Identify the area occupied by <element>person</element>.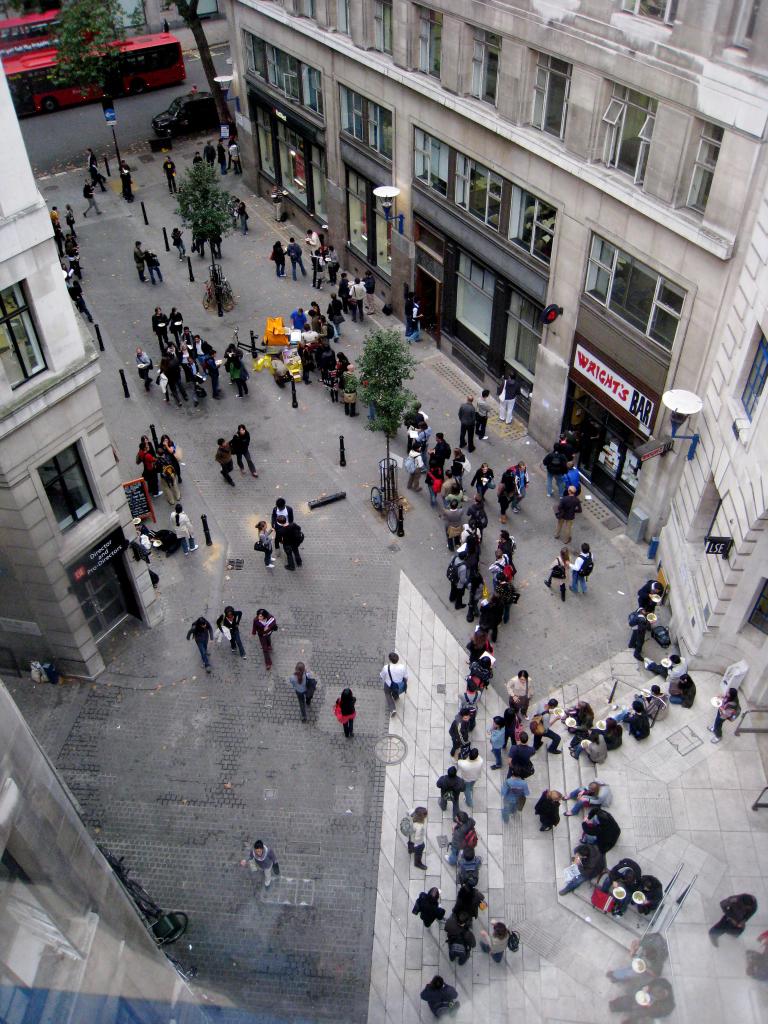
Area: x1=132, y1=442, x2=159, y2=495.
